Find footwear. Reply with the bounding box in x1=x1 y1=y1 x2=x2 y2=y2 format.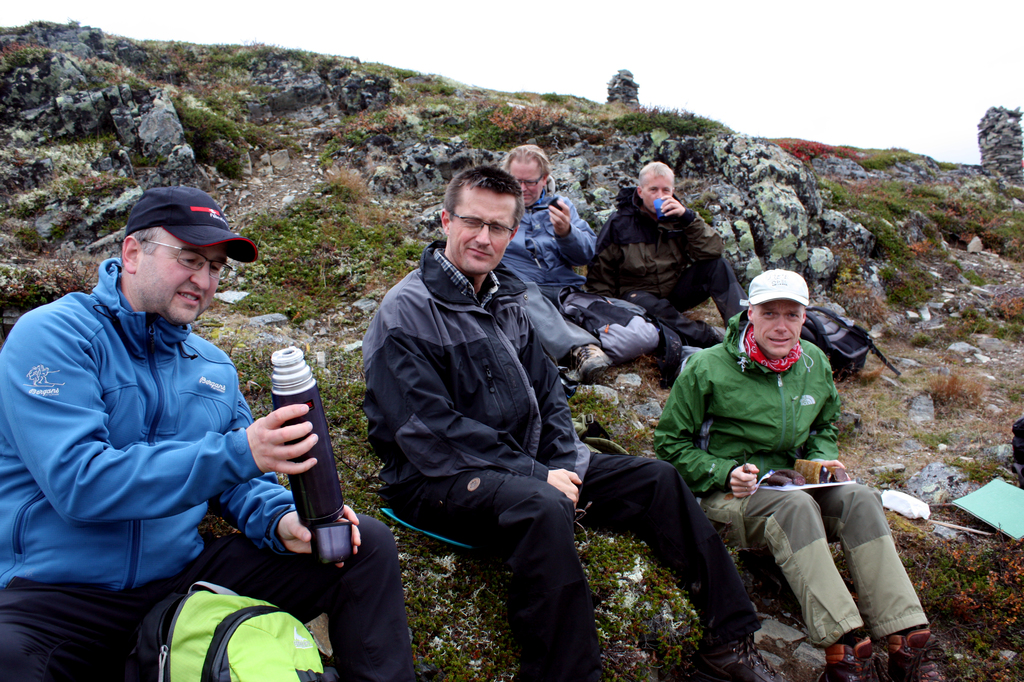
x1=824 y1=636 x2=911 y2=681.
